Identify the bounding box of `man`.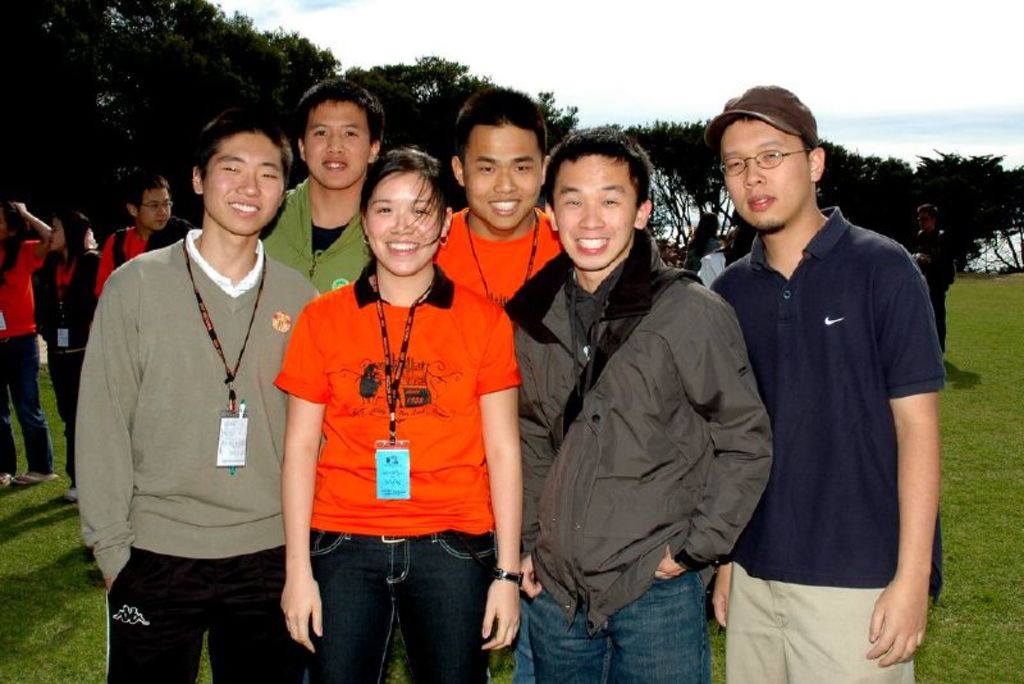
box(431, 86, 559, 310).
